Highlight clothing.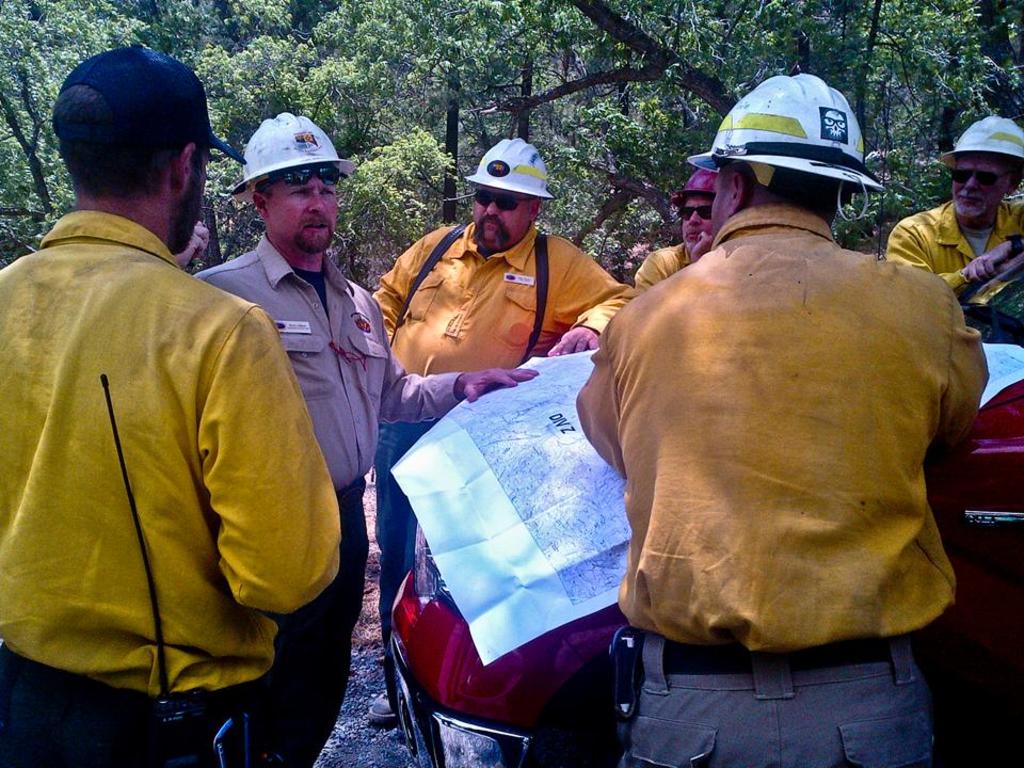
Highlighted region: [x1=6, y1=138, x2=330, y2=752].
